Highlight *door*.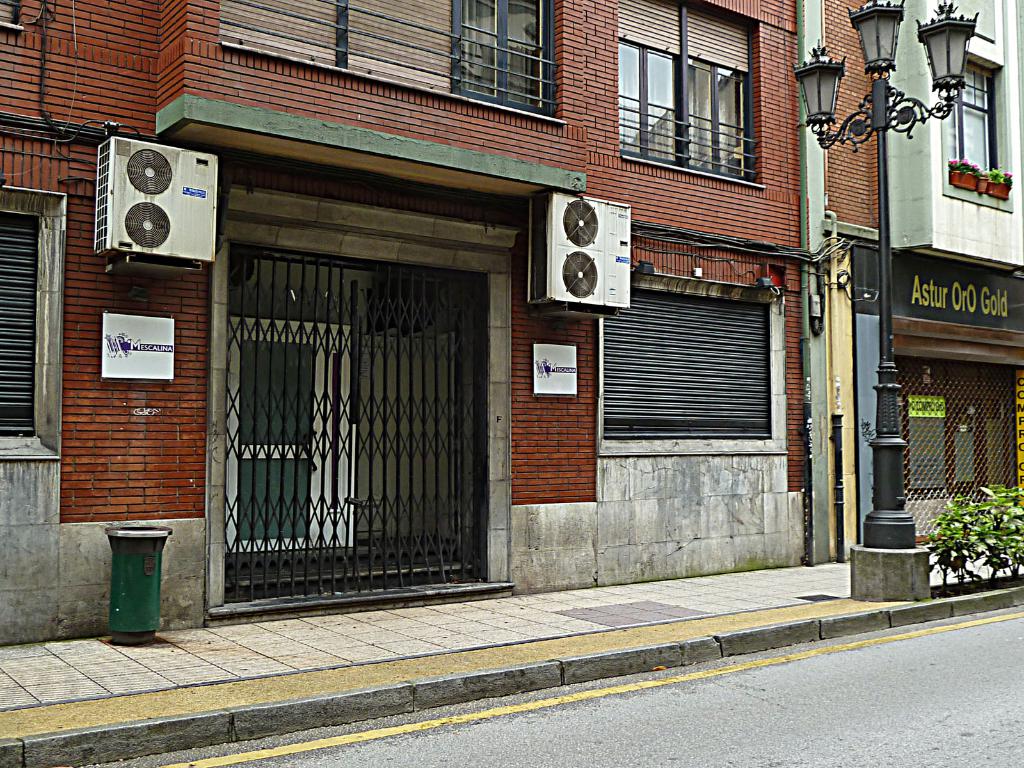
Highlighted region: x1=207 y1=204 x2=503 y2=634.
